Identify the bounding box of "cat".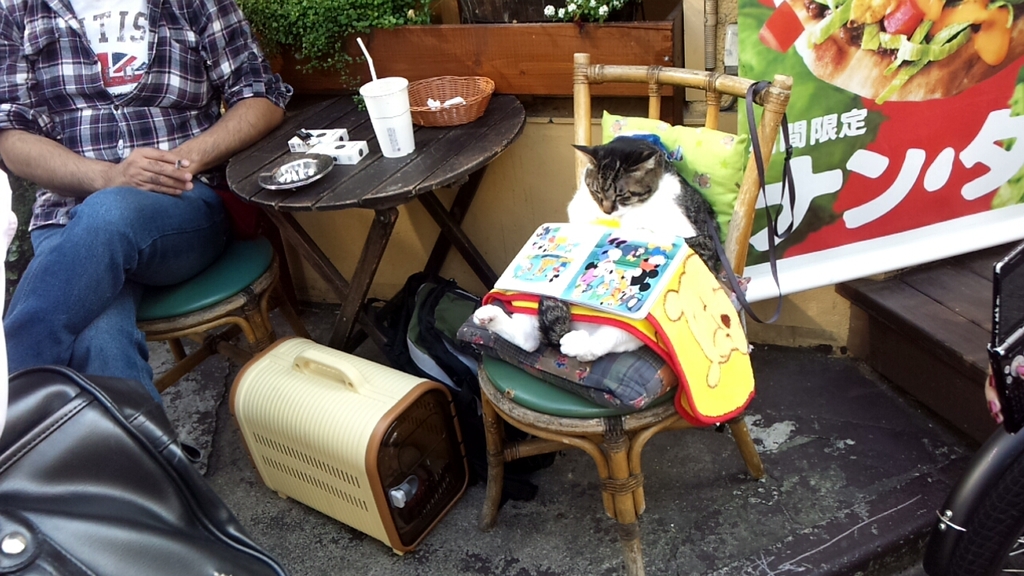
pyautogui.locateOnScreen(476, 131, 735, 358).
